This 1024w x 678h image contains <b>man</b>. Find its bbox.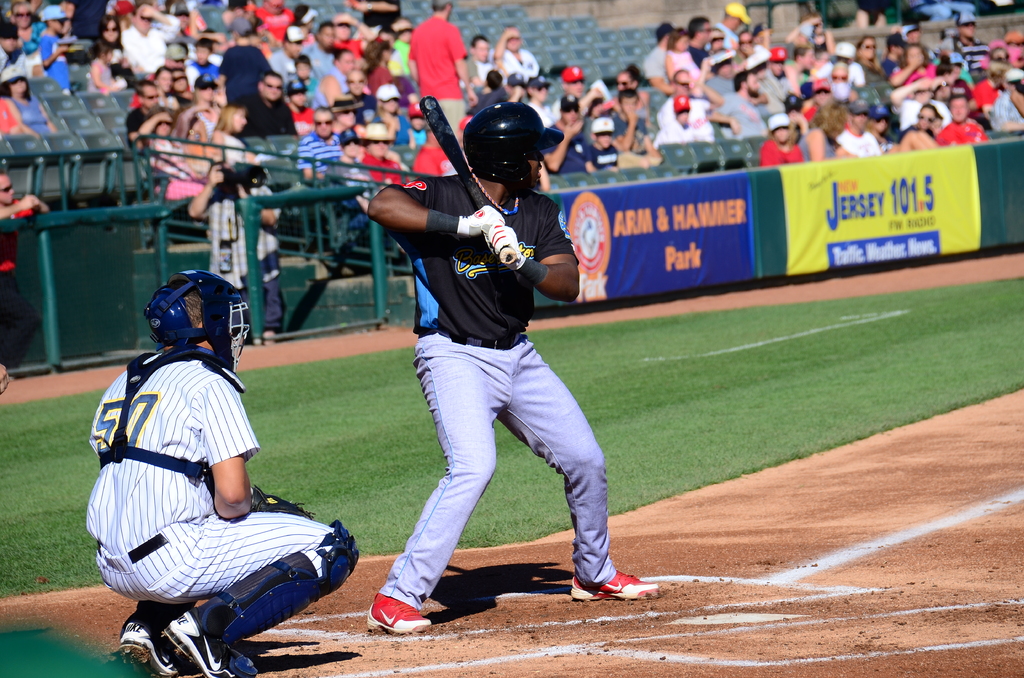
box(673, 70, 726, 115).
